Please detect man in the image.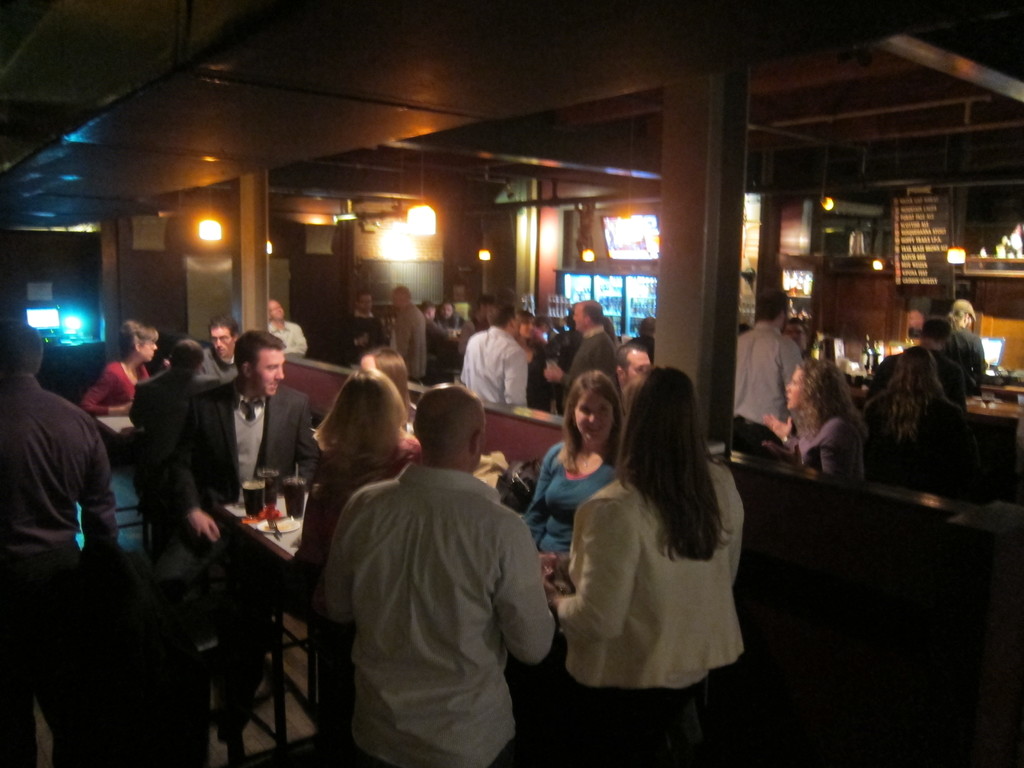
pyautogui.locateOnScreen(387, 285, 426, 387).
